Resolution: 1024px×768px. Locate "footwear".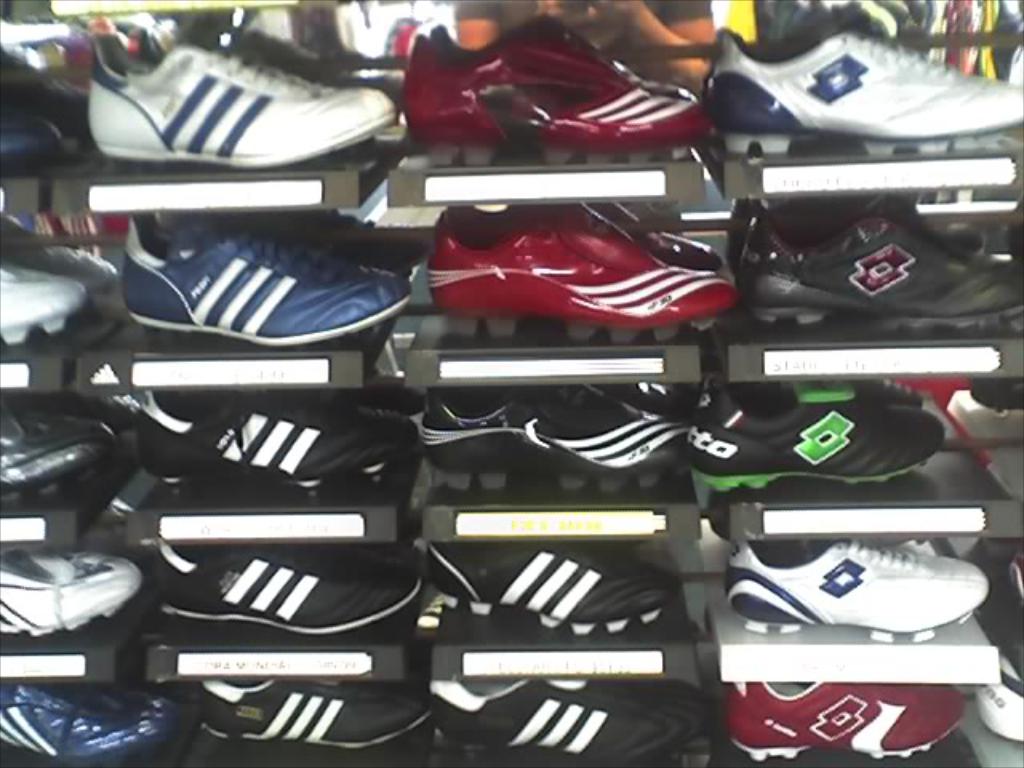
2,406,112,502.
